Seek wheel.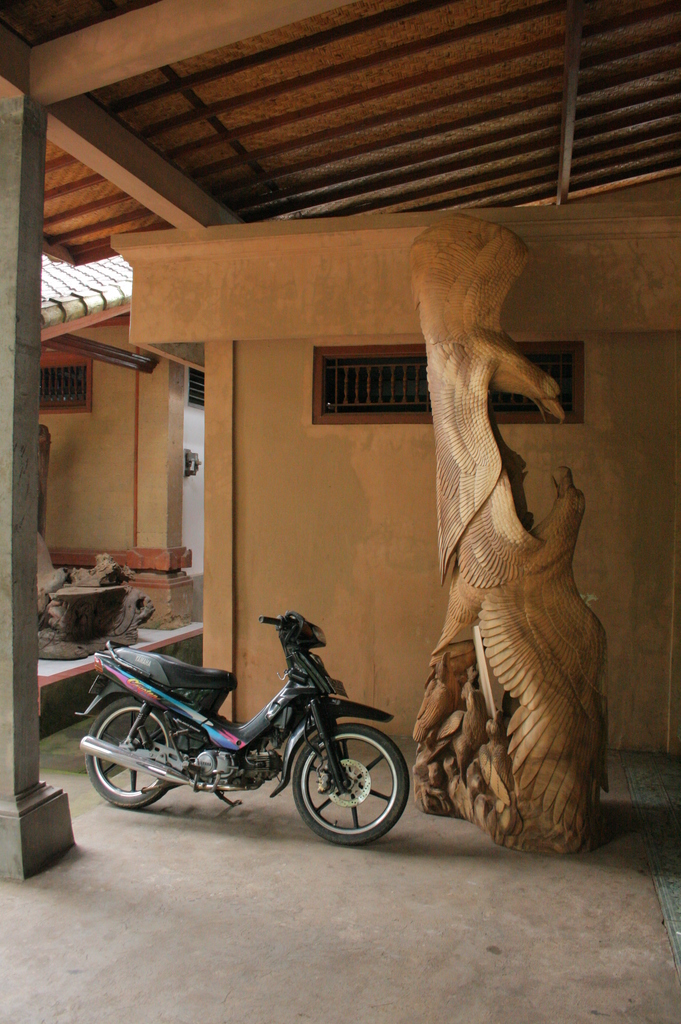
<region>288, 732, 396, 848</region>.
